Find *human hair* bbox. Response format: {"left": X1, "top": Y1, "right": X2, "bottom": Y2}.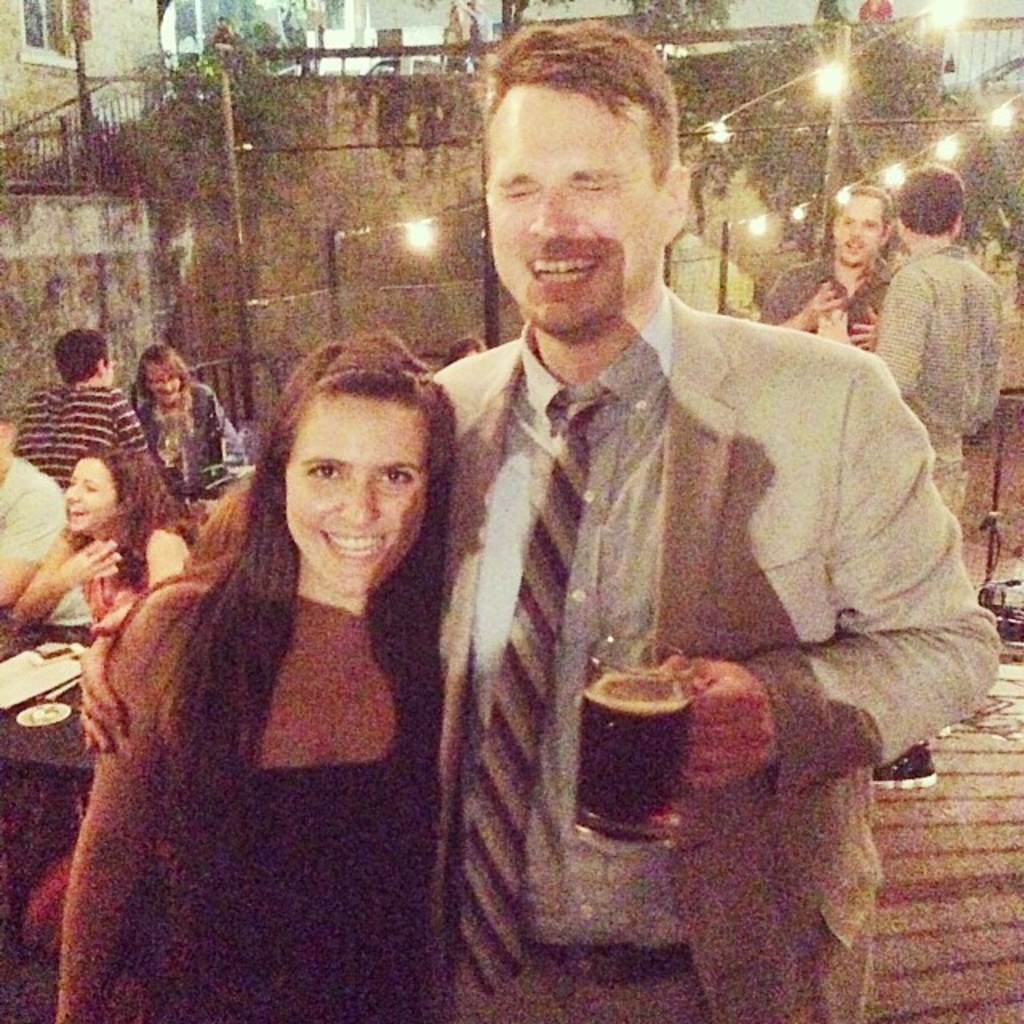
{"left": 117, "top": 330, "right": 466, "bottom": 869}.
